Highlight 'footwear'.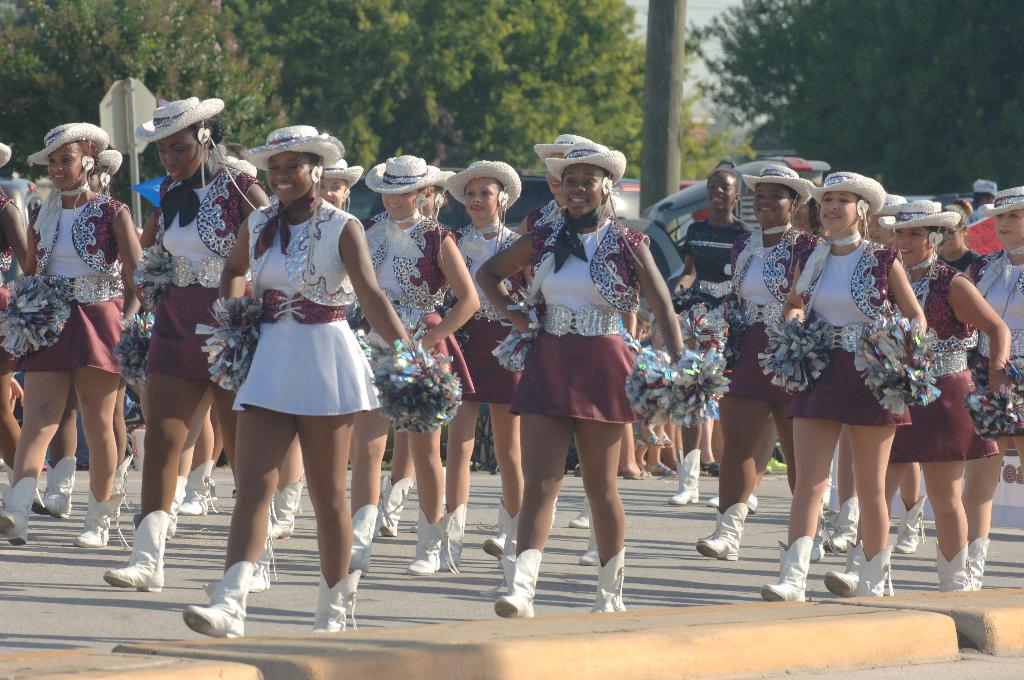
Highlighted region: pyautogui.locateOnScreen(566, 498, 595, 528).
